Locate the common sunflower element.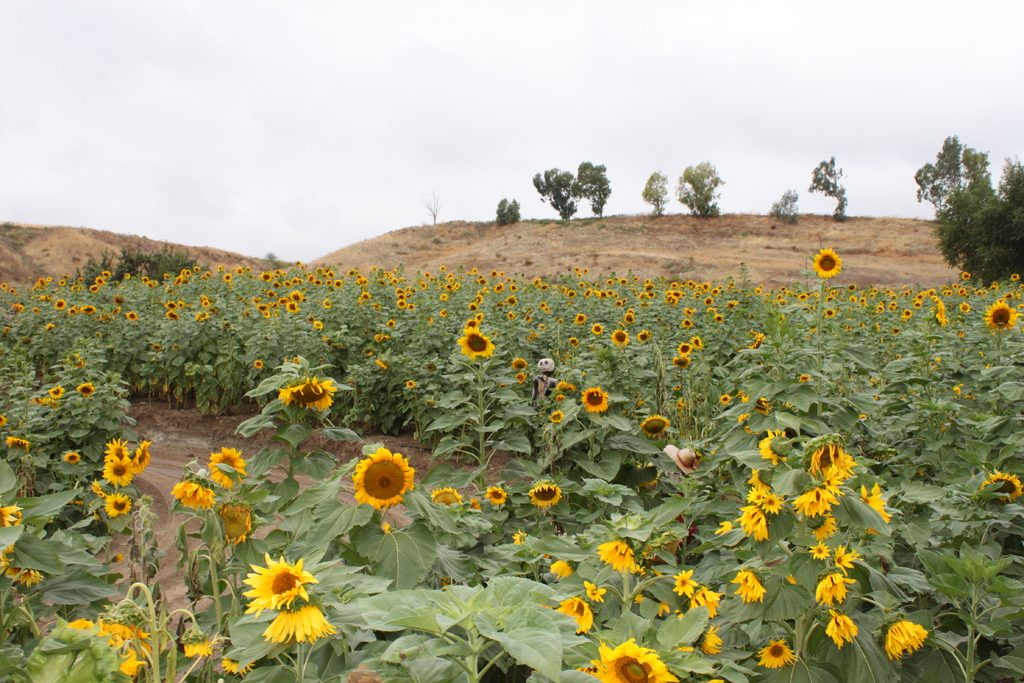
Element bbox: 460:324:494:361.
